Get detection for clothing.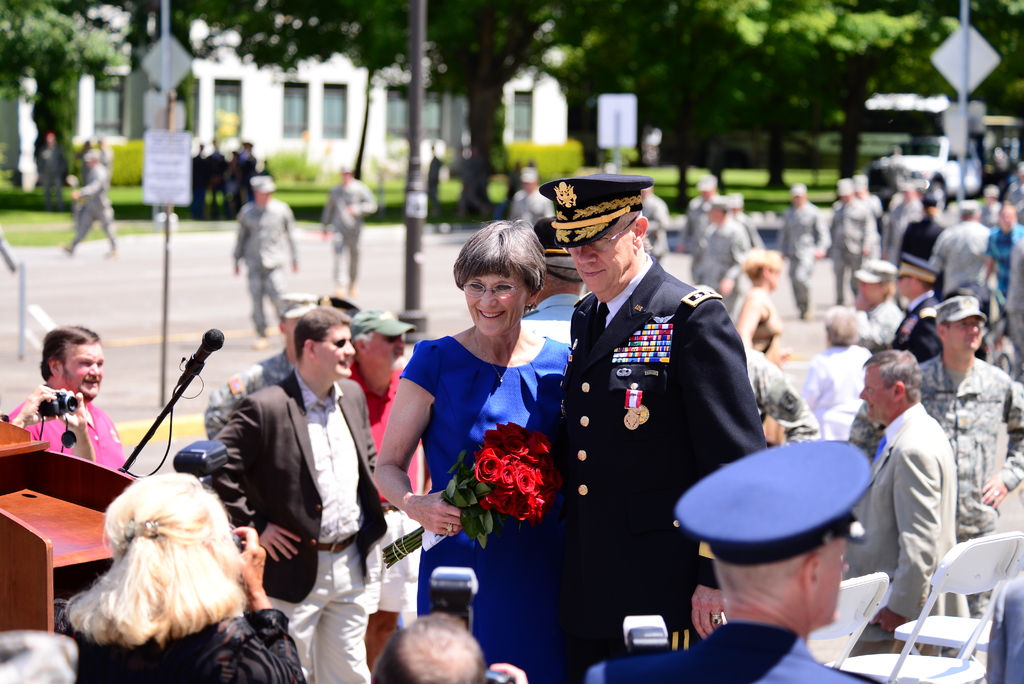
Detection: crop(351, 363, 427, 614).
